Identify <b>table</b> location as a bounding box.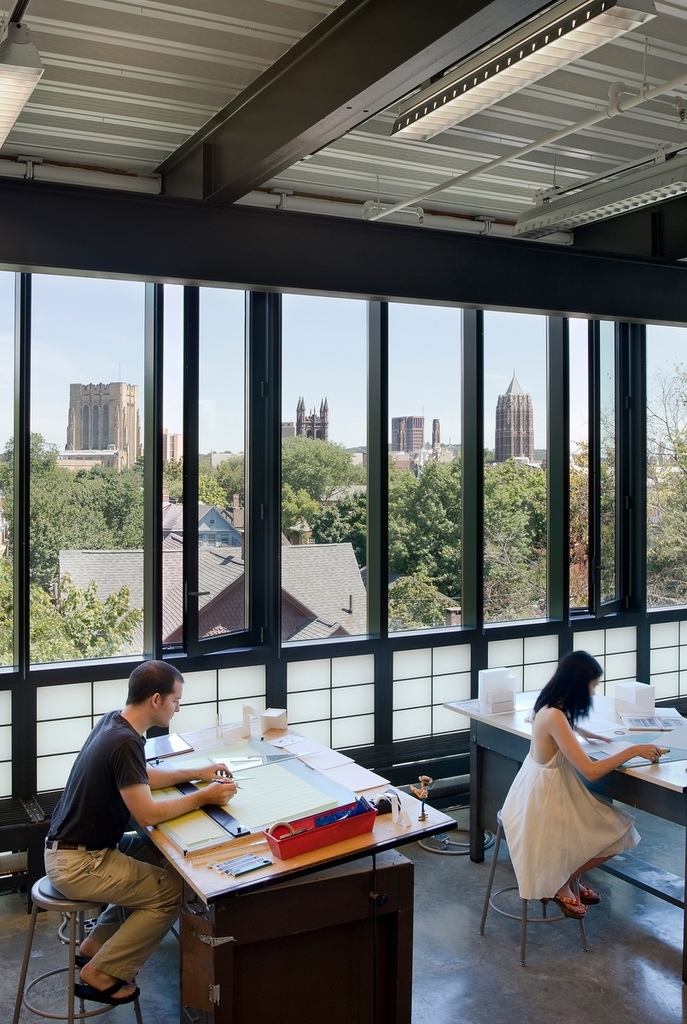
<box>114,710,460,1015</box>.
